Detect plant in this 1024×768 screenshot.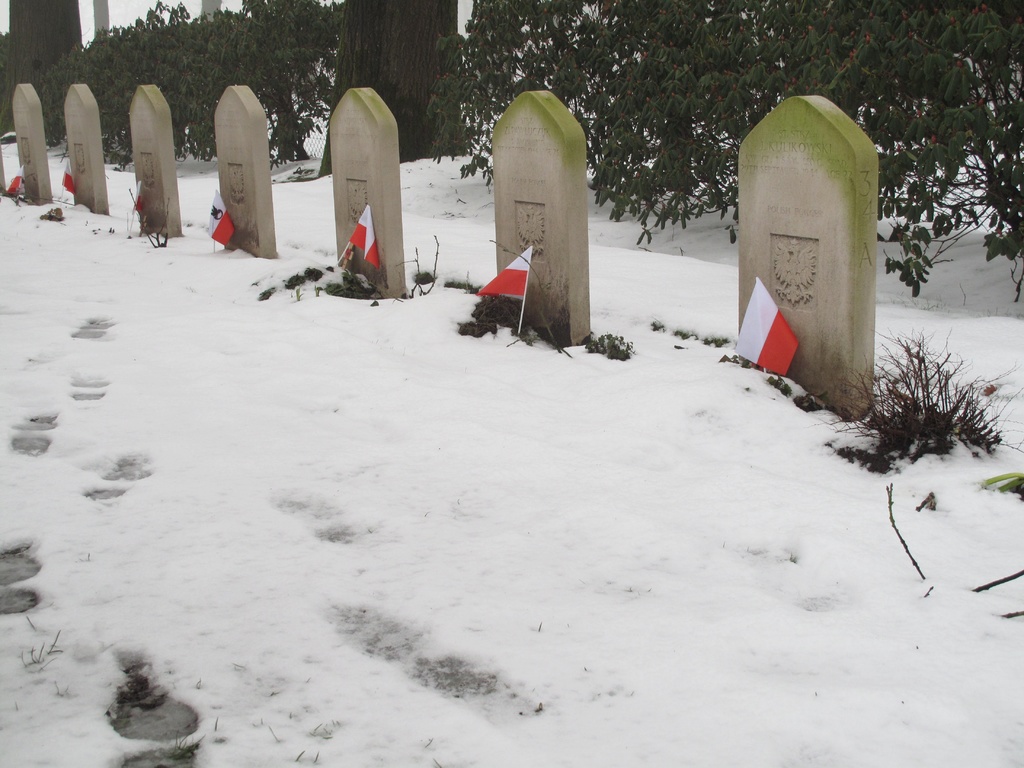
Detection: x1=423, y1=735, x2=434, y2=749.
